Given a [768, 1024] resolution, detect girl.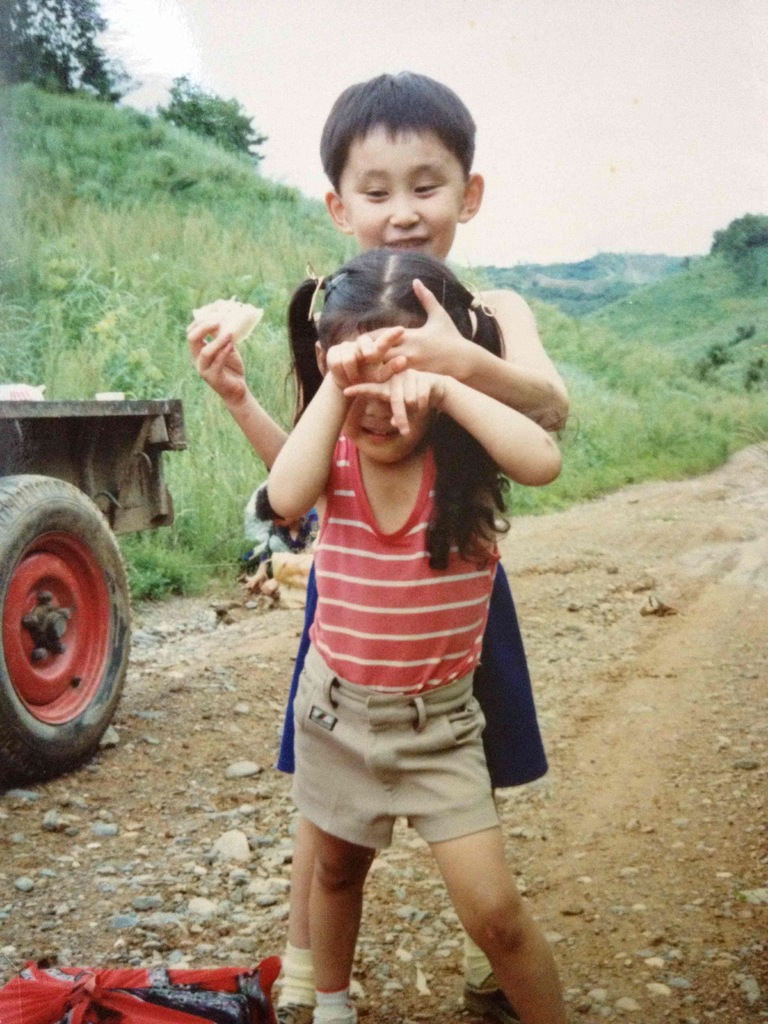
(x1=266, y1=252, x2=566, y2=1023).
